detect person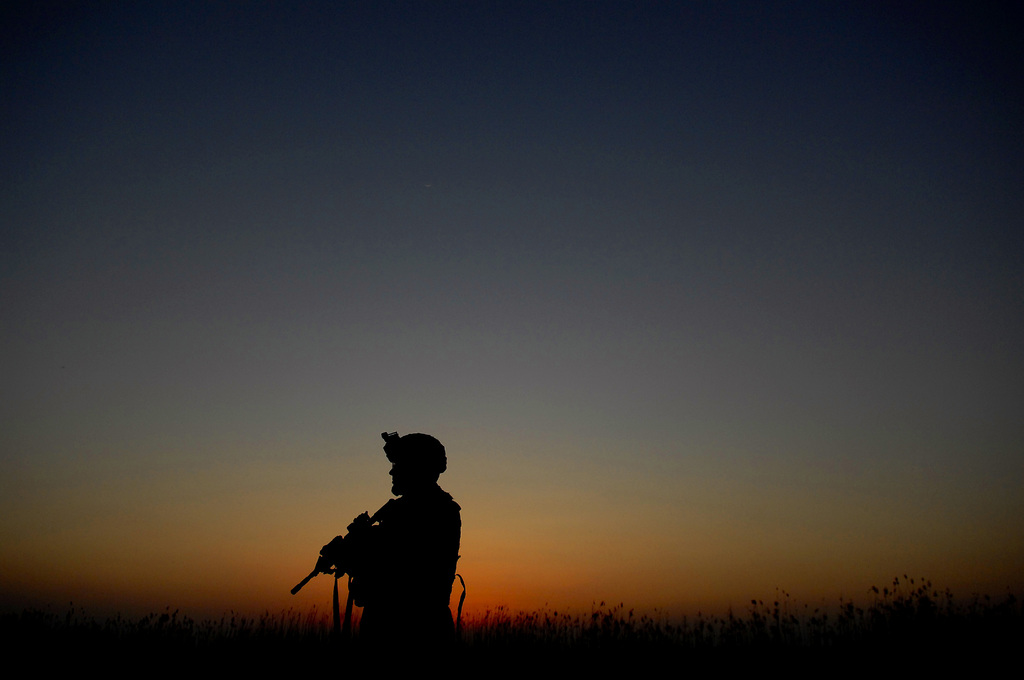
rect(311, 430, 471, 660)
